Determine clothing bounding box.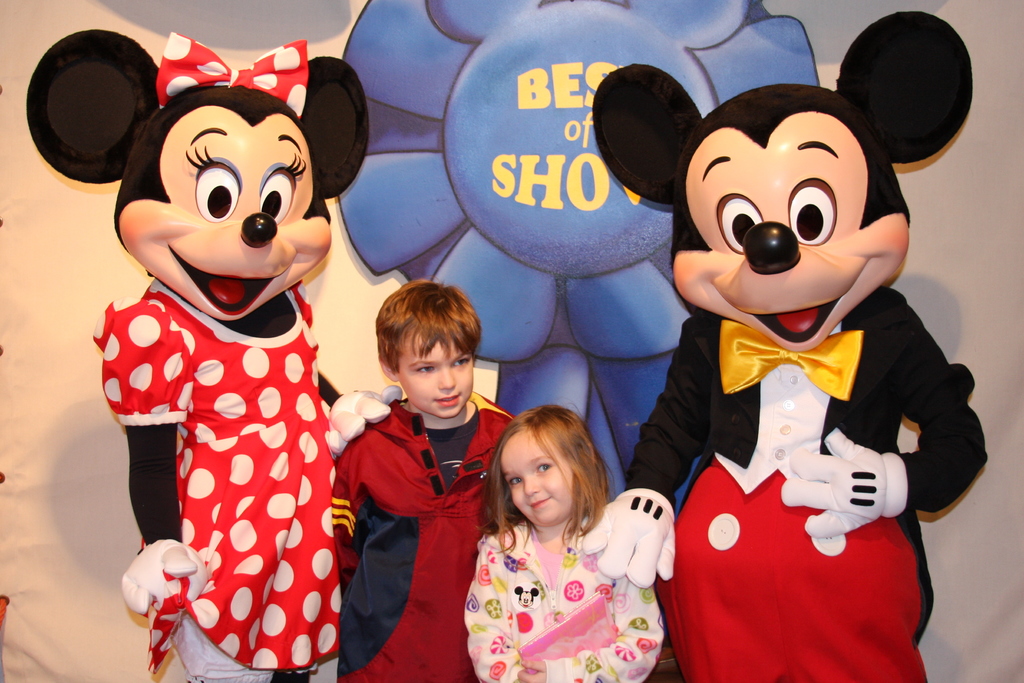
Determined: [left=665, top=252, right=944, bottom=666].
